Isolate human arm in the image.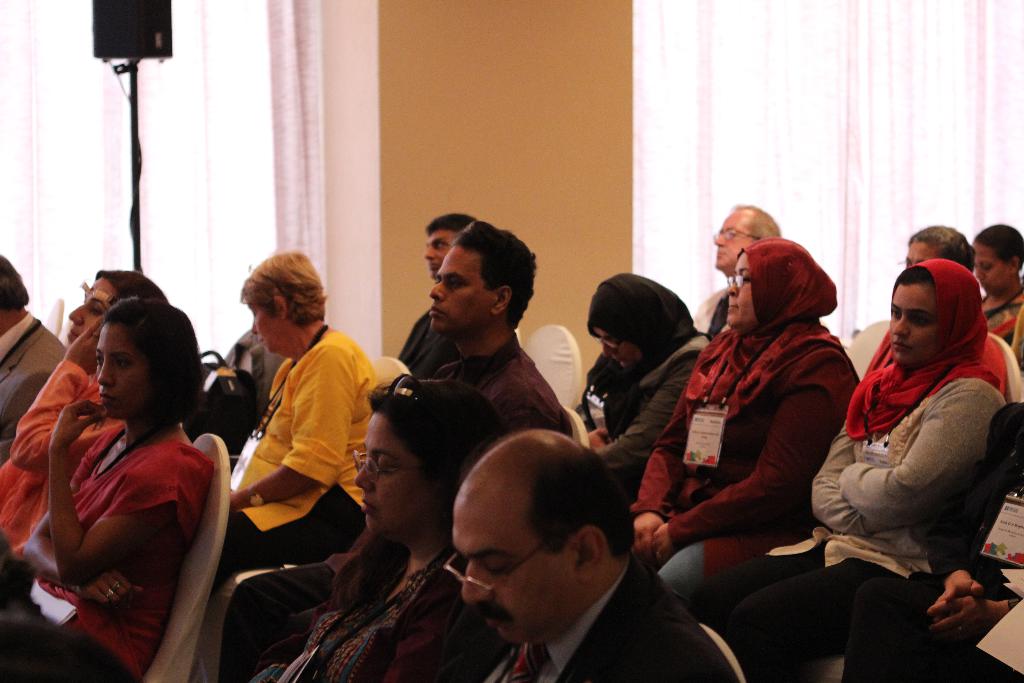
Isolated region: (0,338,71,427).
